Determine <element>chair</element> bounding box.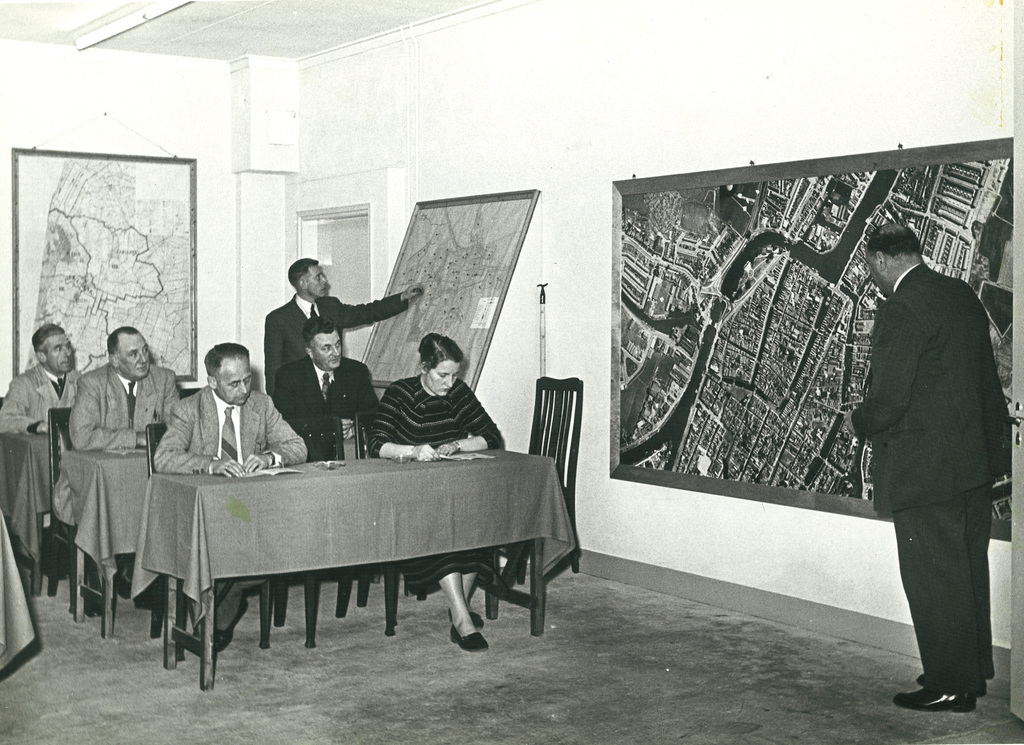
Determined: locate(43, 410, 154, 614).
